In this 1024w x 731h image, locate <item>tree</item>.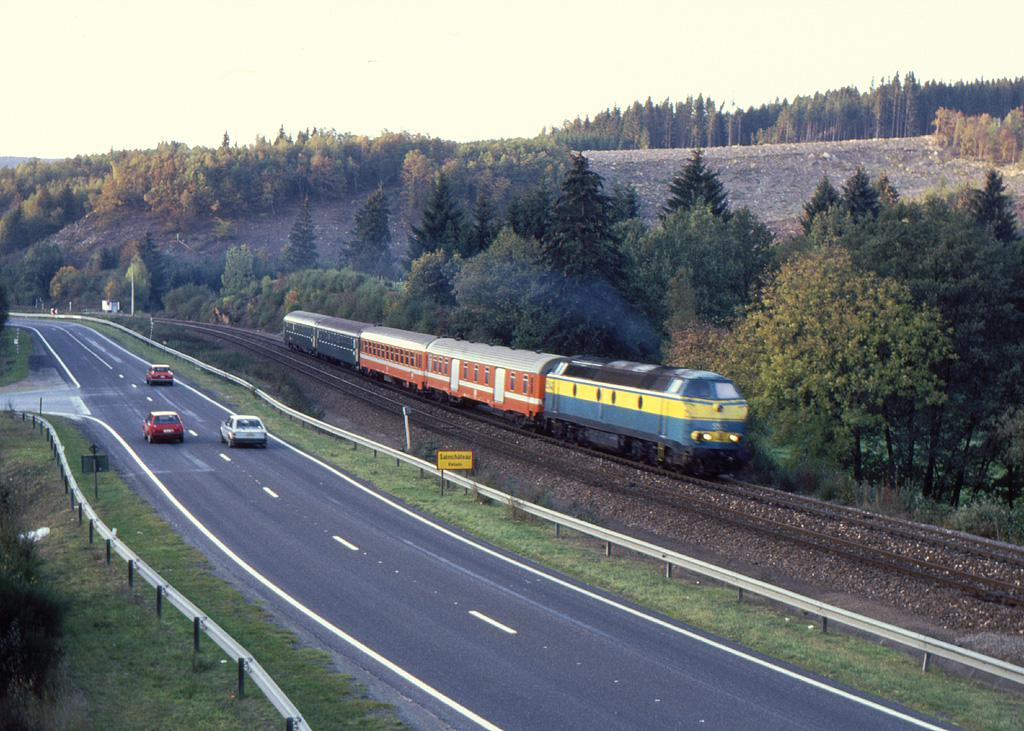
Bounding box: crop(344, 184, 432, 298).
